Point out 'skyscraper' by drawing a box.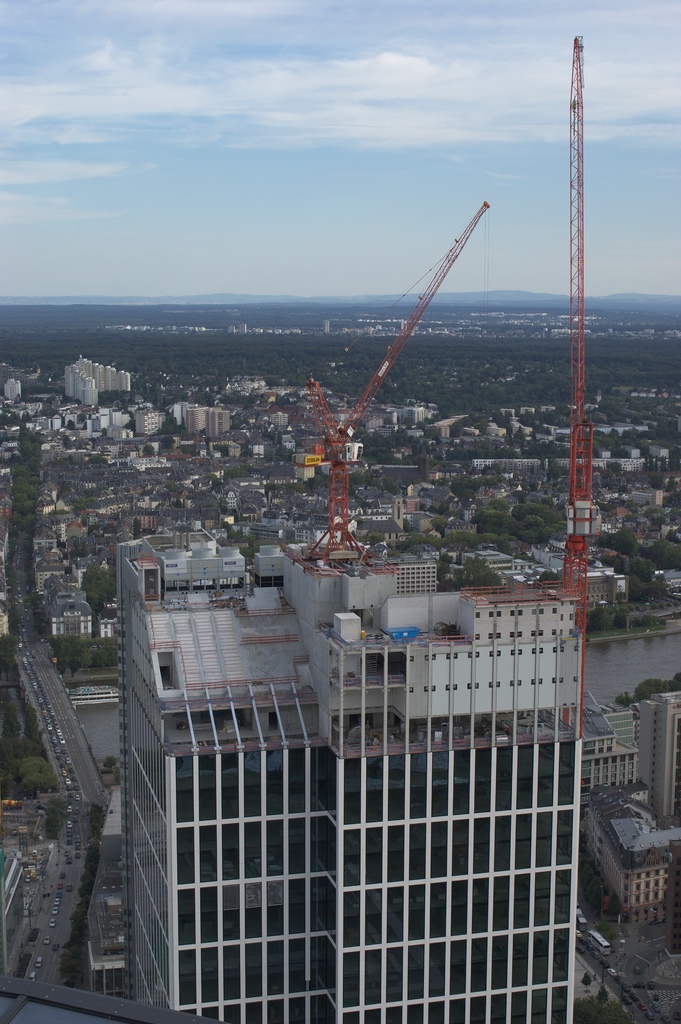
region(76, 572, 602, 1008).
